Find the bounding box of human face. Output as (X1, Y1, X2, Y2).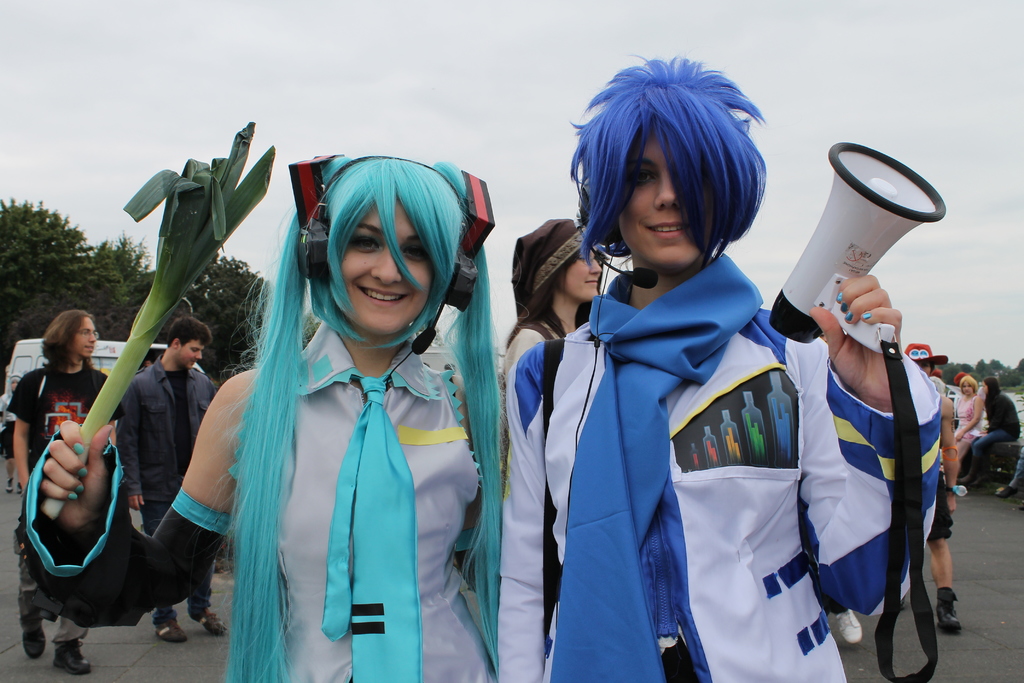
(561, 251, 601, 299).
